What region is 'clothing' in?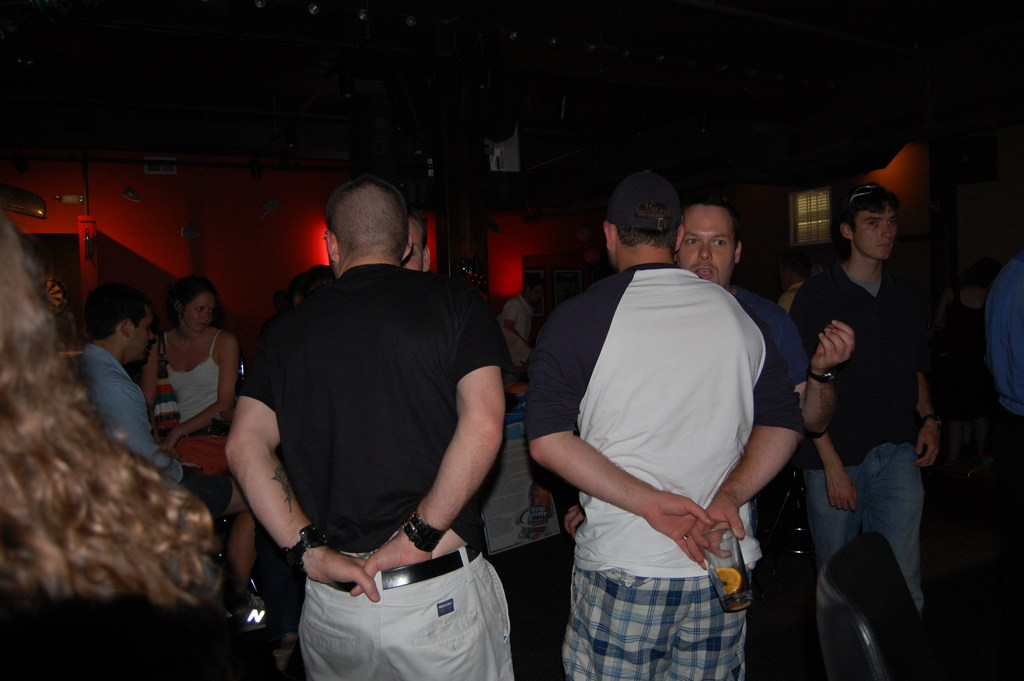
(left=729, top=286, right=809, bottom=680).
